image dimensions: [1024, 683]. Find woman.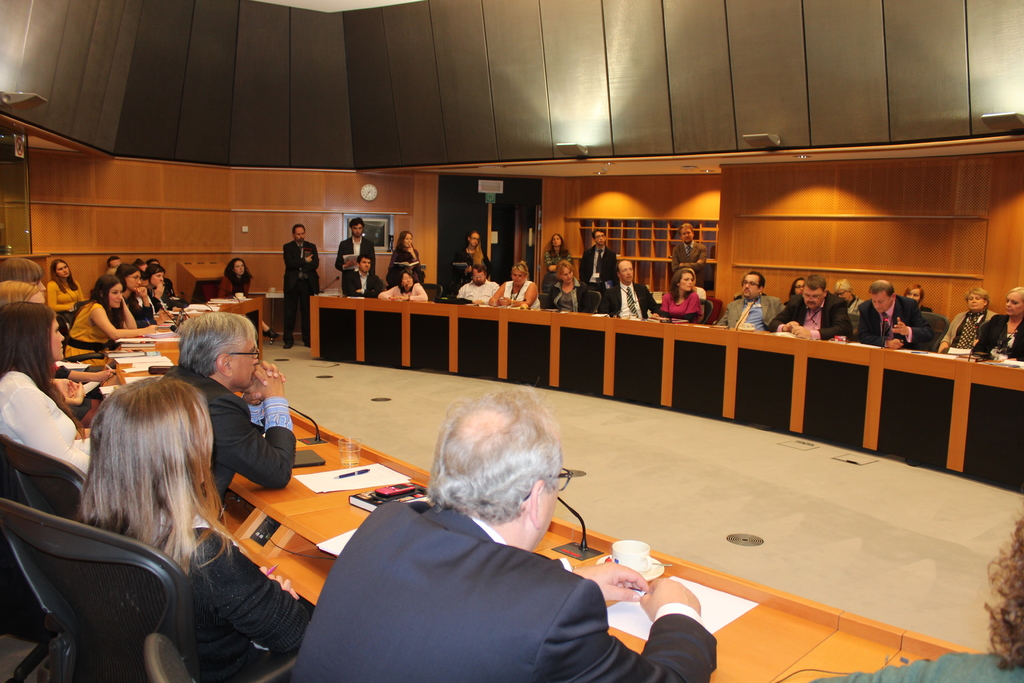
378, 269, 429, 300.
